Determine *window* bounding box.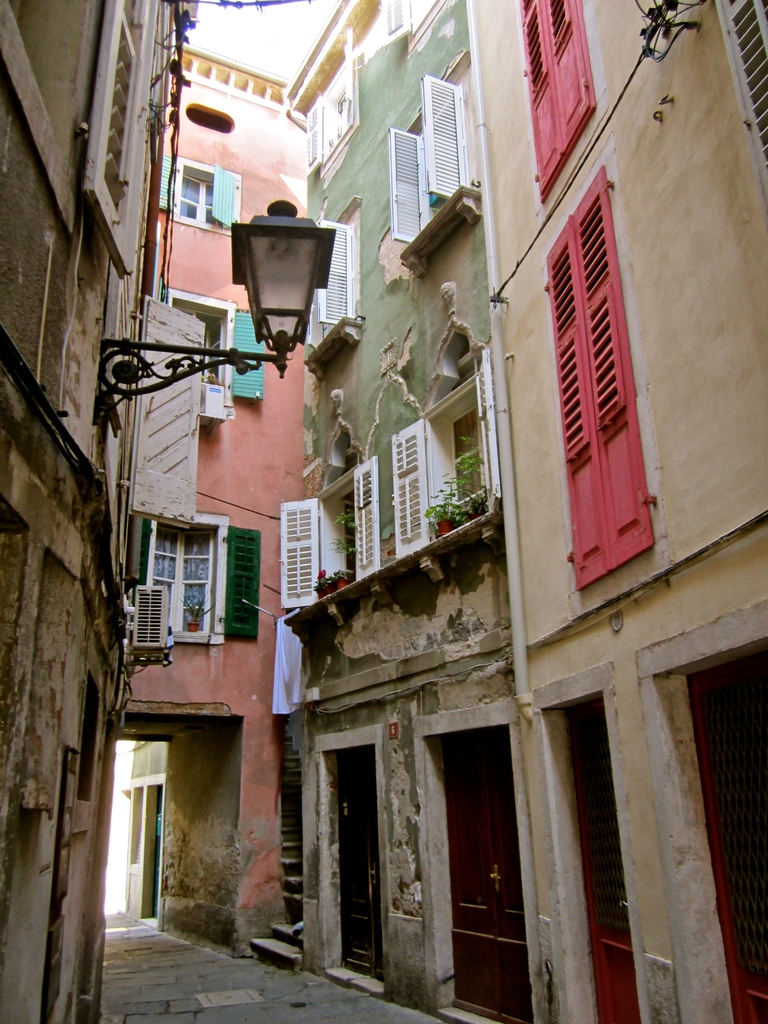
Determined: bbox=[178, 283, 274, 421].
